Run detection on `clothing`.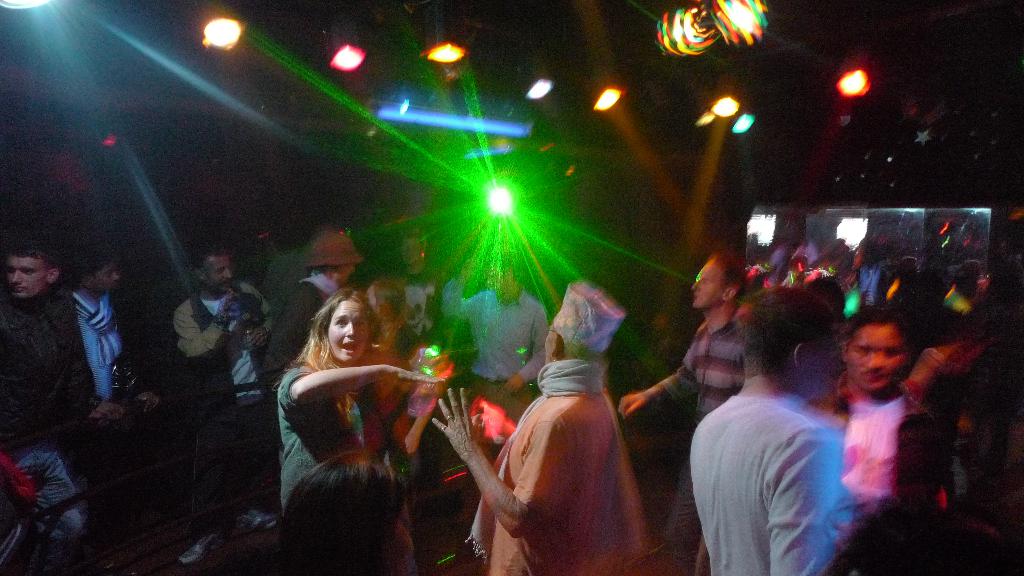
Result: {"left": 173, "top": 280, "right": 271, "bottom": 529}.
